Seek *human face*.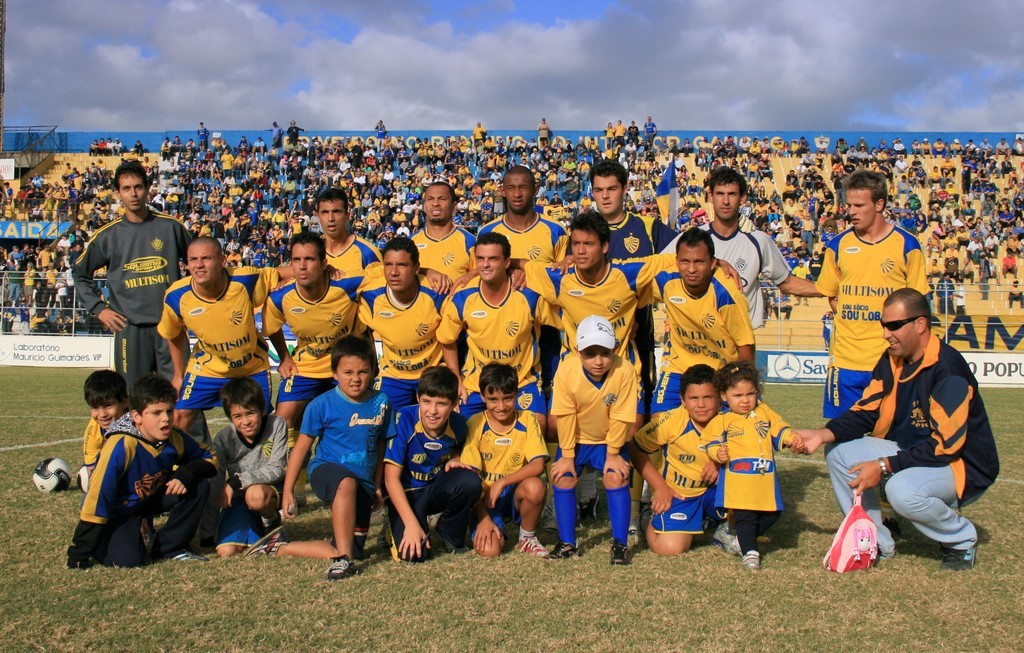
box(333, 354, 373, 400).
